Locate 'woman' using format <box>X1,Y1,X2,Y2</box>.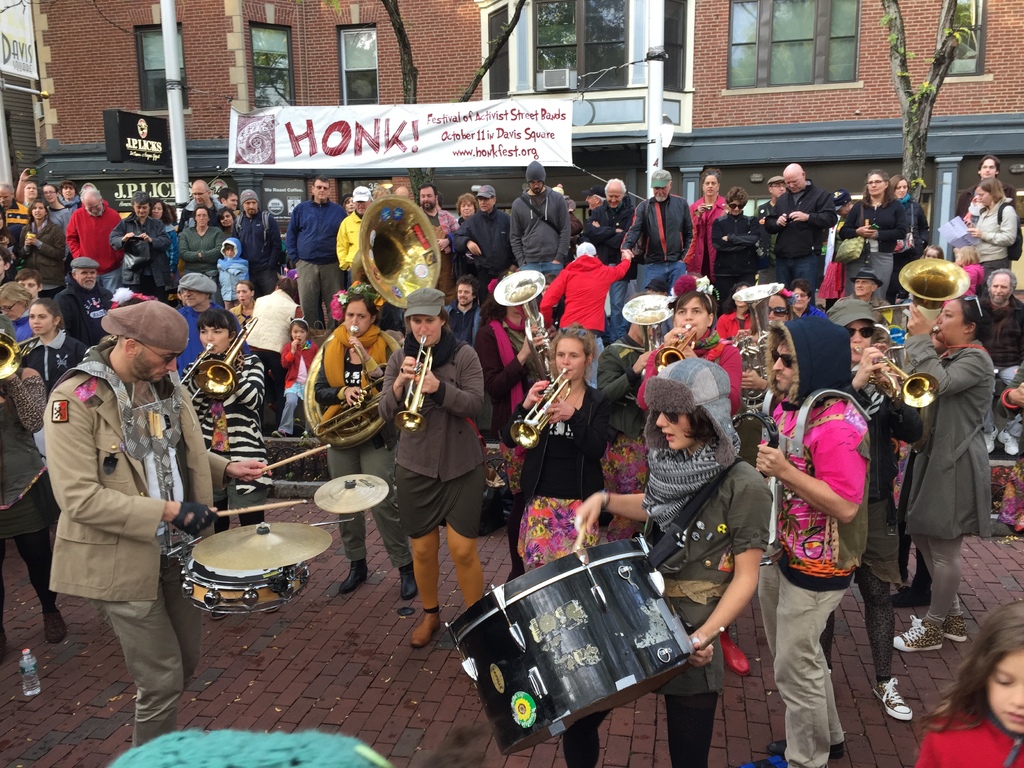
<box>957,175,1017,300</box>.
